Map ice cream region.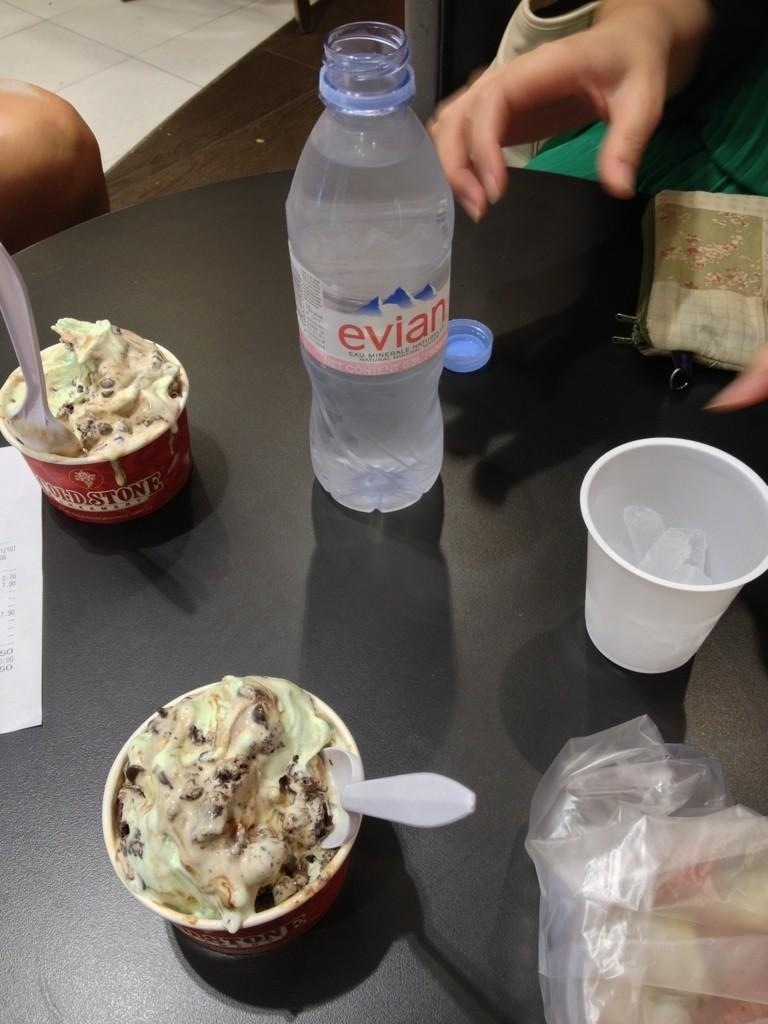
Mapped to region(107, 669, 406, 954).
